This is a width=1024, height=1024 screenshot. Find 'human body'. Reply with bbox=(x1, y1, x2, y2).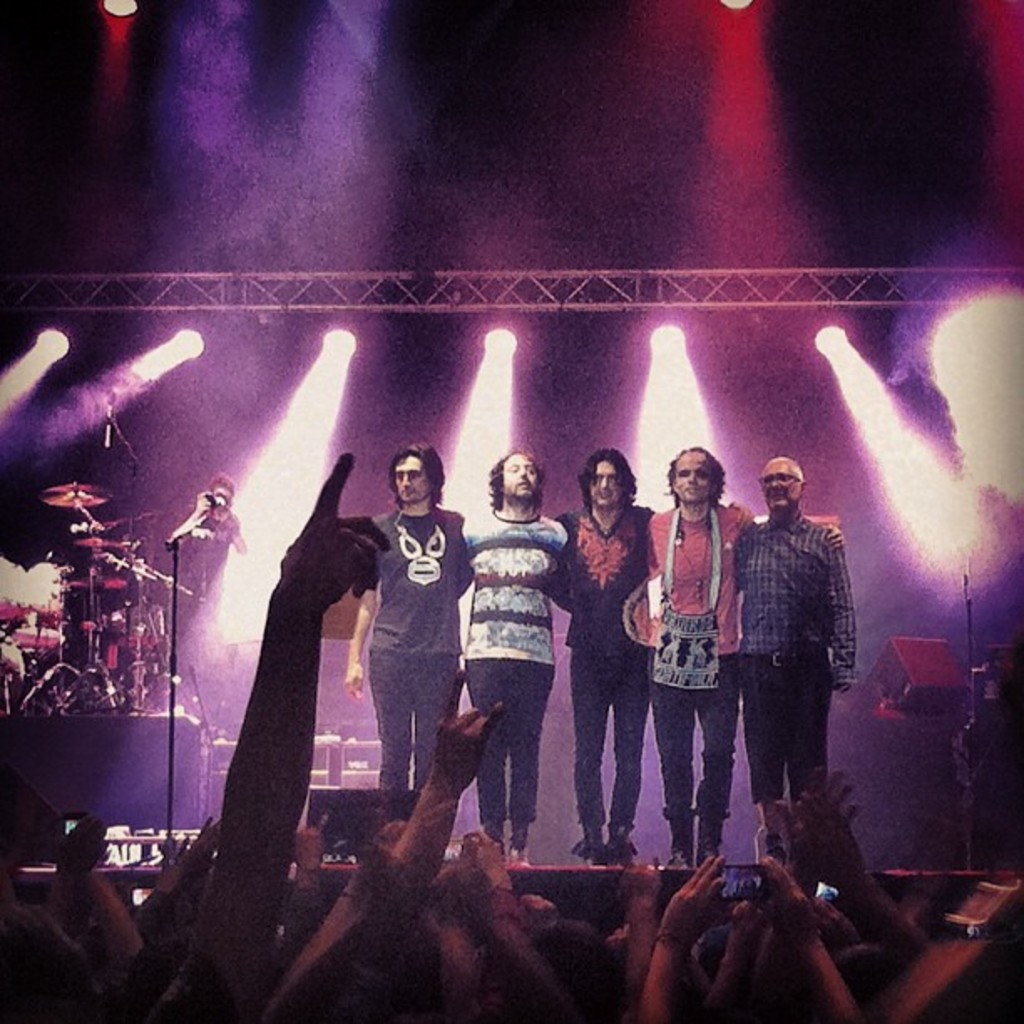
bbox=(637, 505, 848, 865).
